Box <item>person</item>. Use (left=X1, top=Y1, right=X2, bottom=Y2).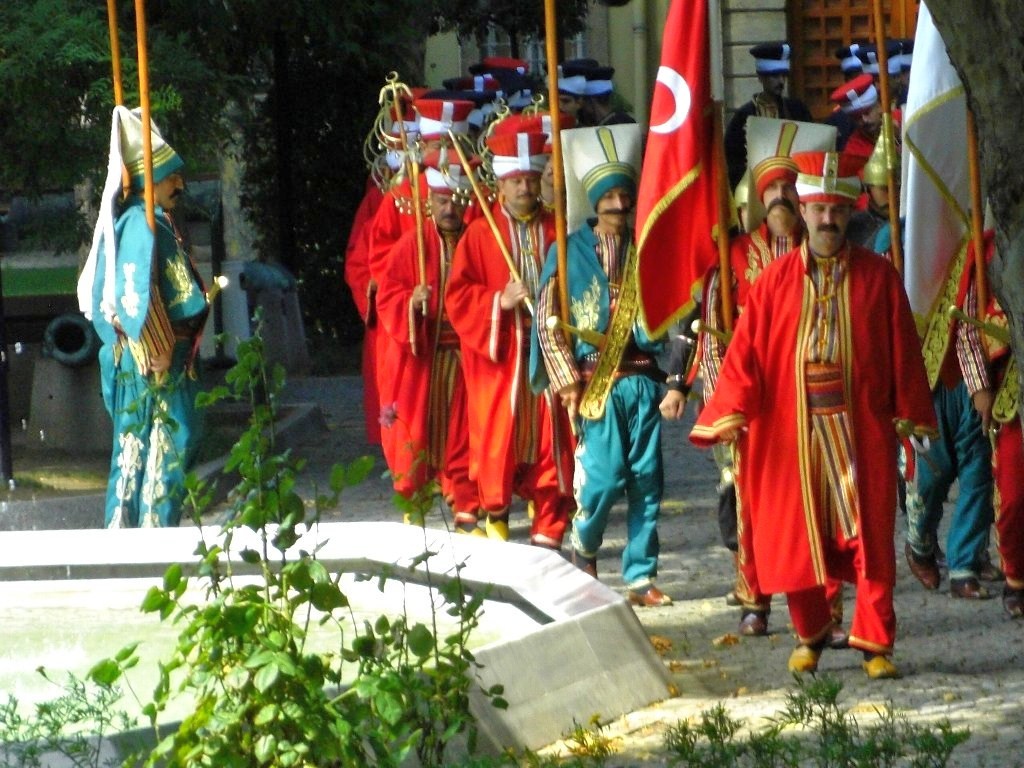
(left=725, top=144, right=818, bottom=535).
